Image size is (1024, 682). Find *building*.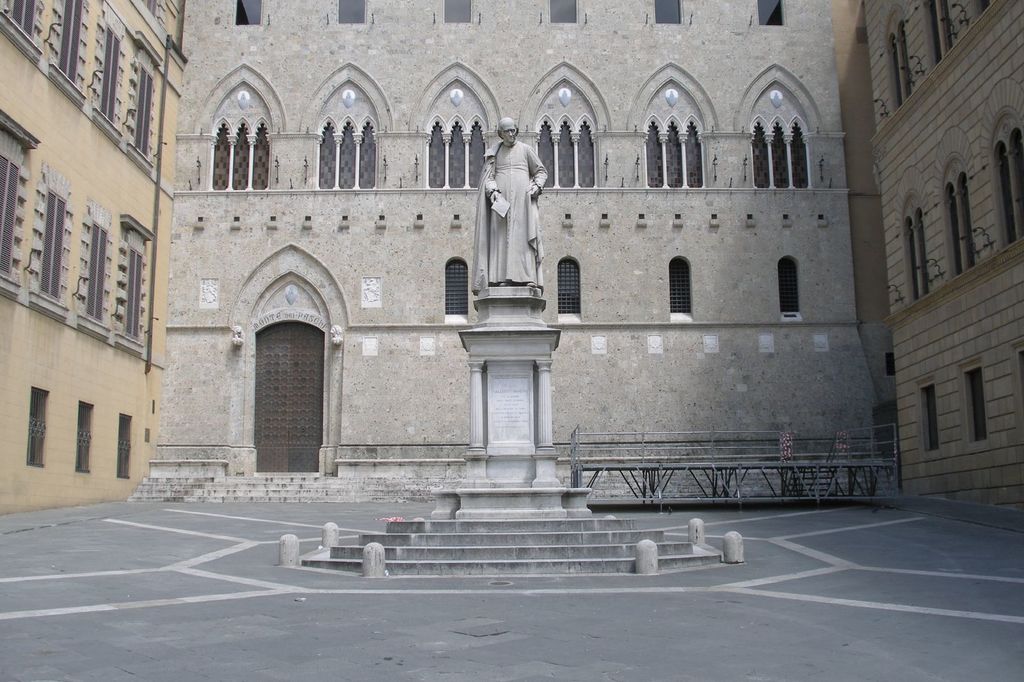
0:0:191:513.
